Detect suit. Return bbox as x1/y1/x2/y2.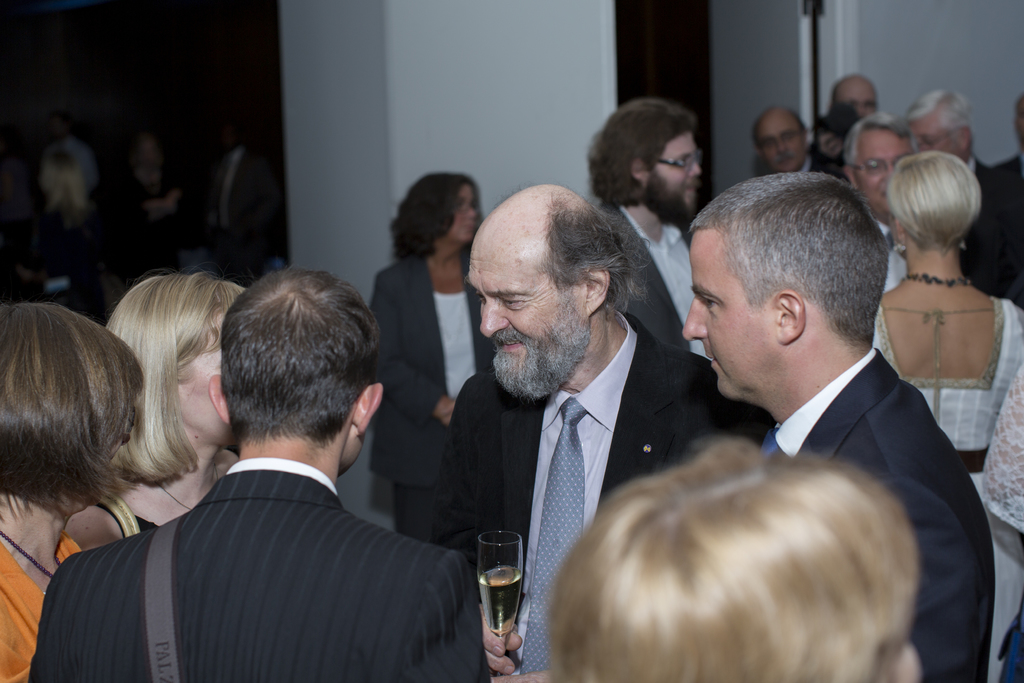
762/345/999/682.
